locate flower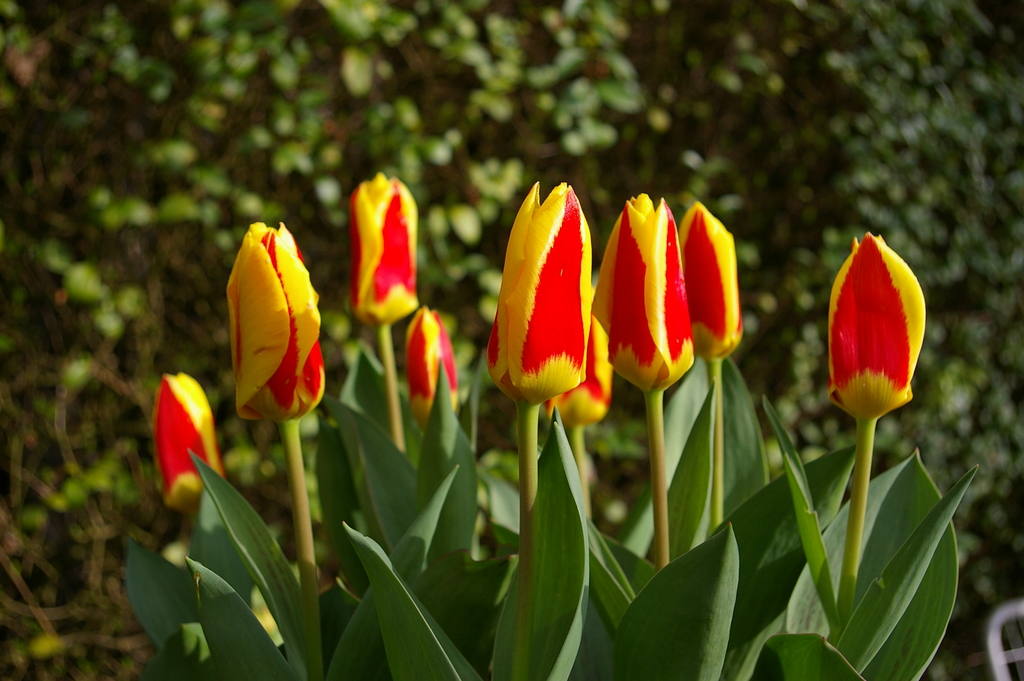
region(155, 368, 230, 529)
